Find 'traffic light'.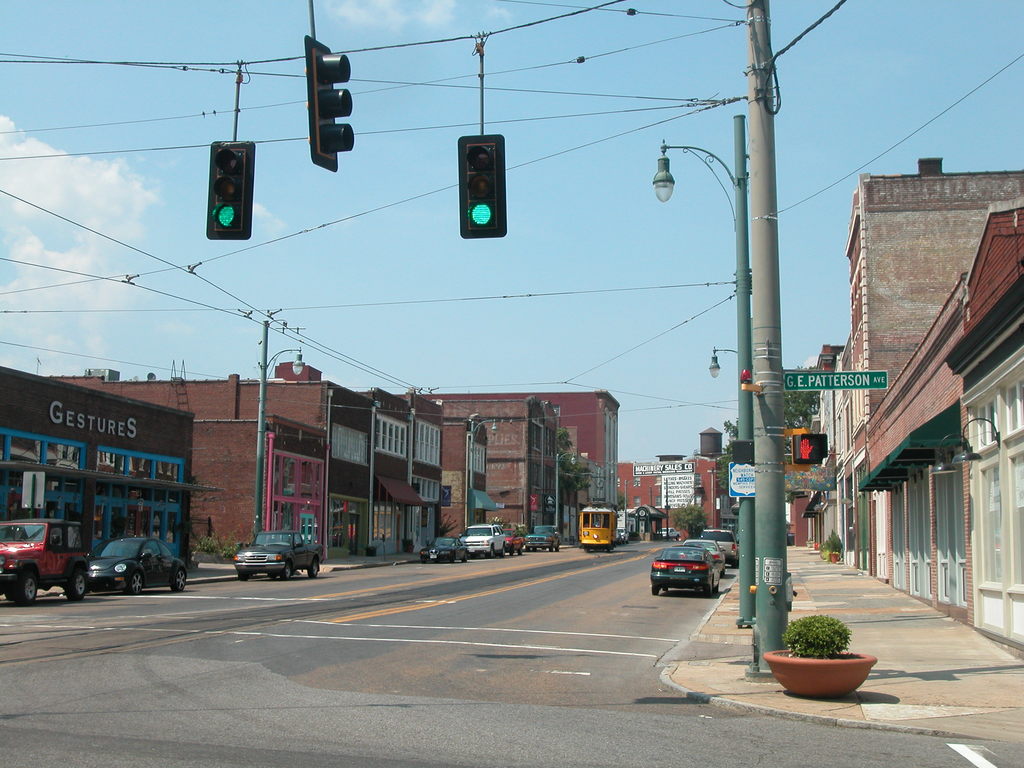
[x1=456, y1=135, x2=508, y2=240].
